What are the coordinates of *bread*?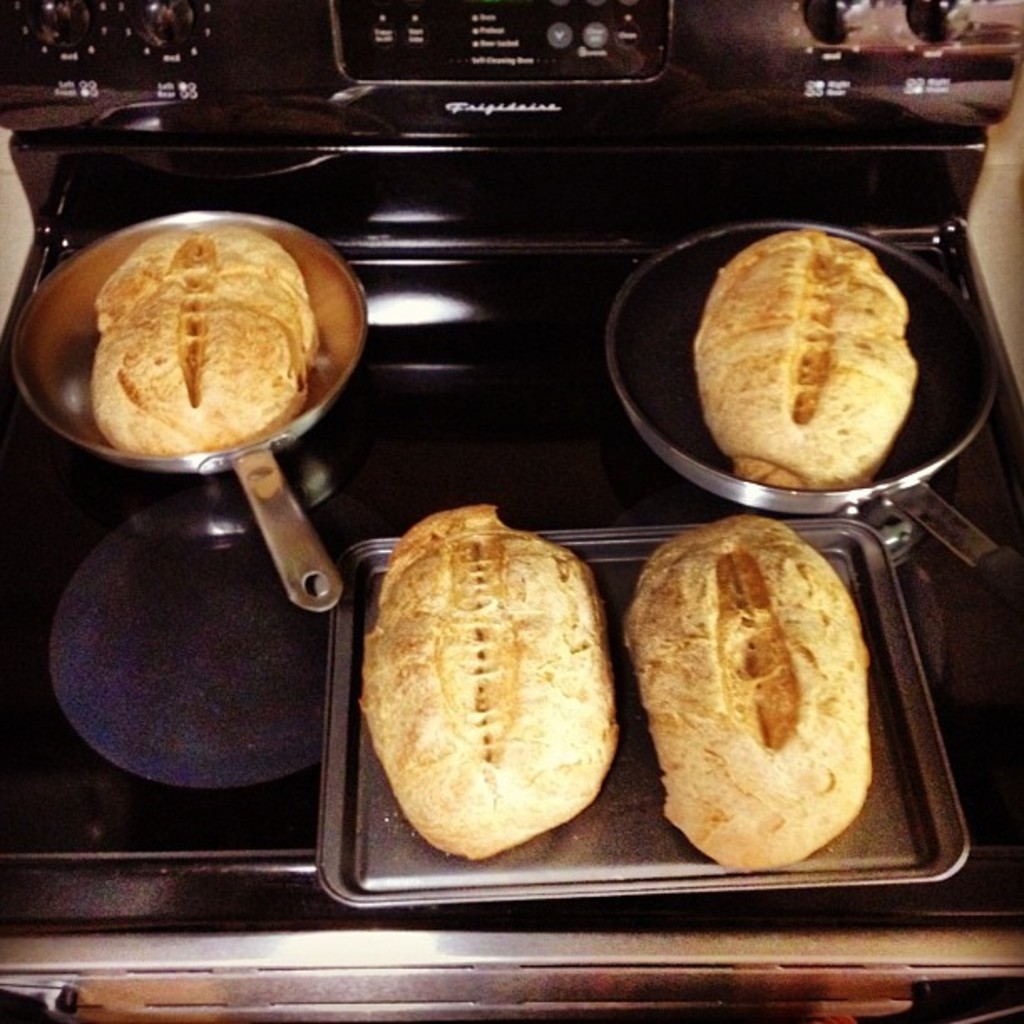
Rect(361, 504, 621, 865).
